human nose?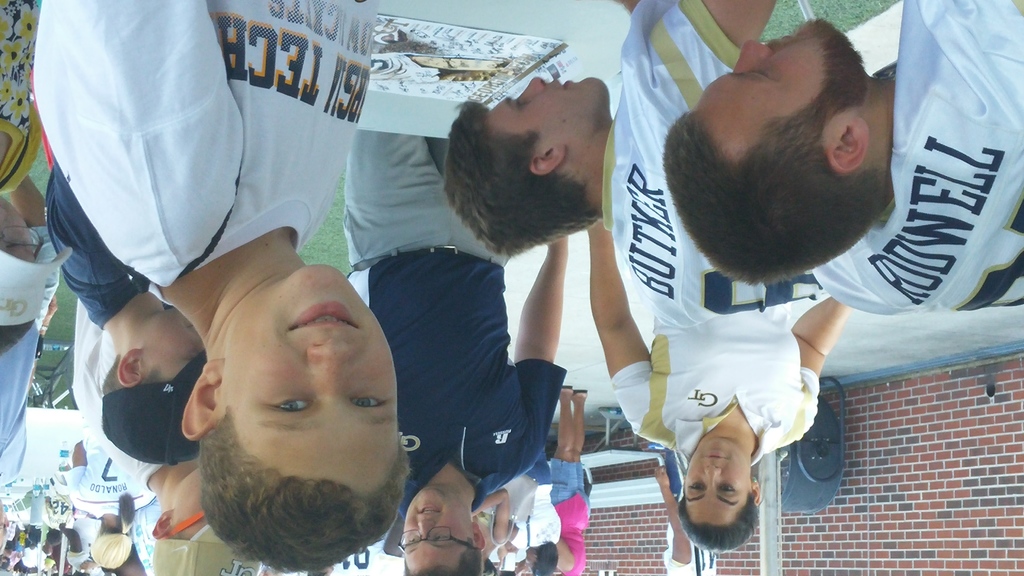
{"left": 516, "top": 74, "right": 542, "bottom": 101}
